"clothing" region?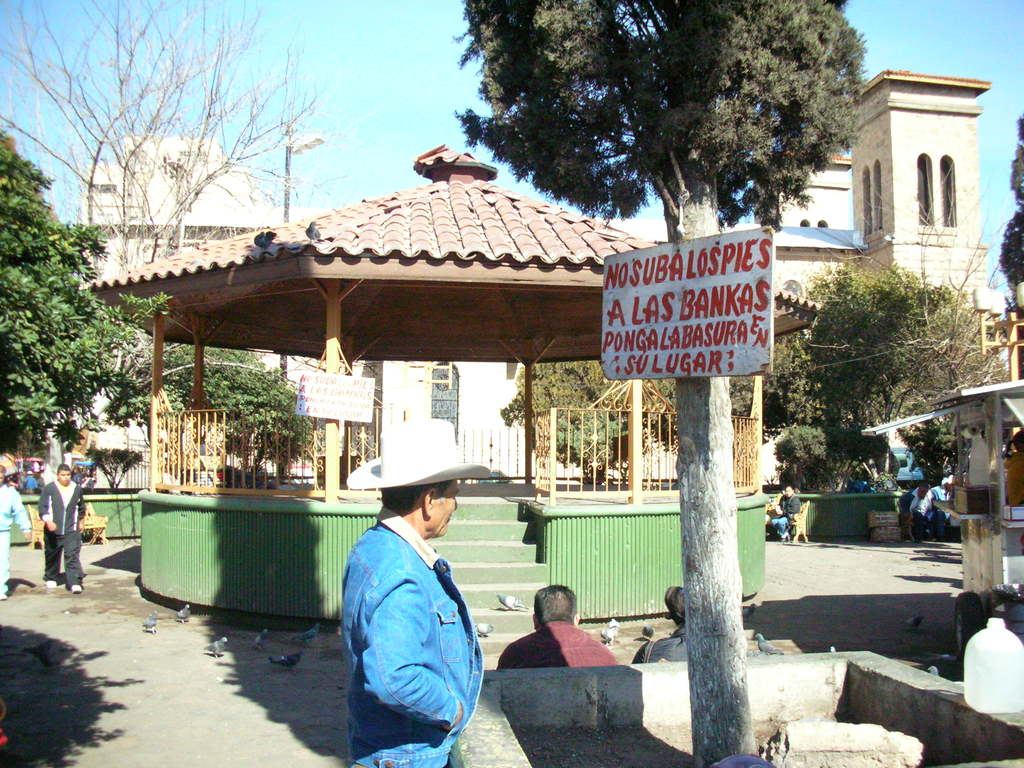
<region>493, 616, 622, 669</region>
